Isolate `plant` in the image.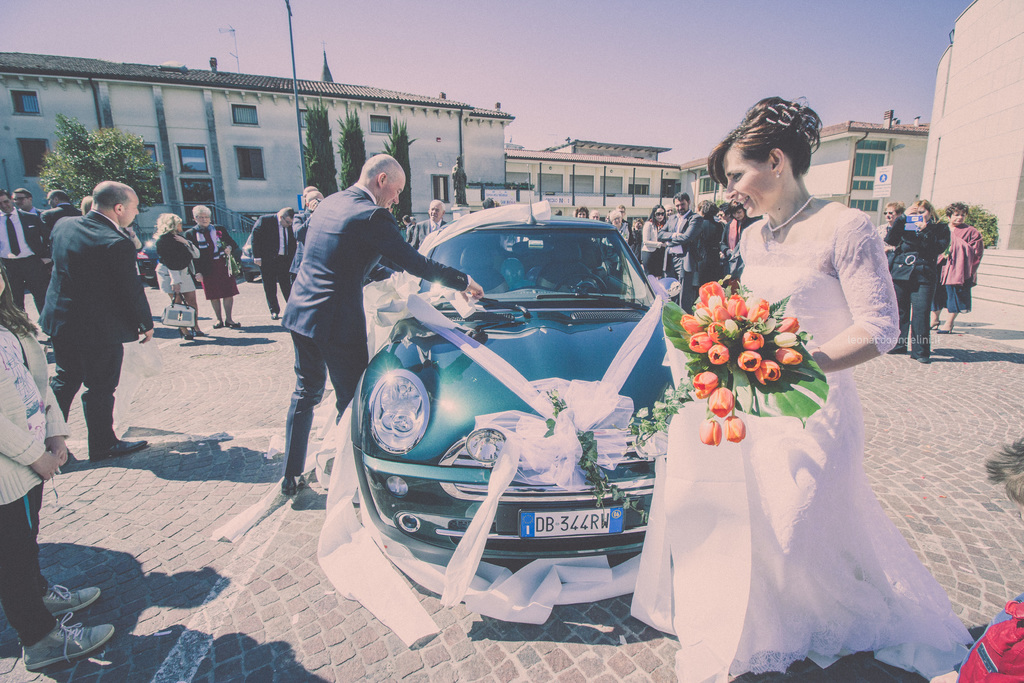
Isolated region: 649,274,844,443.
